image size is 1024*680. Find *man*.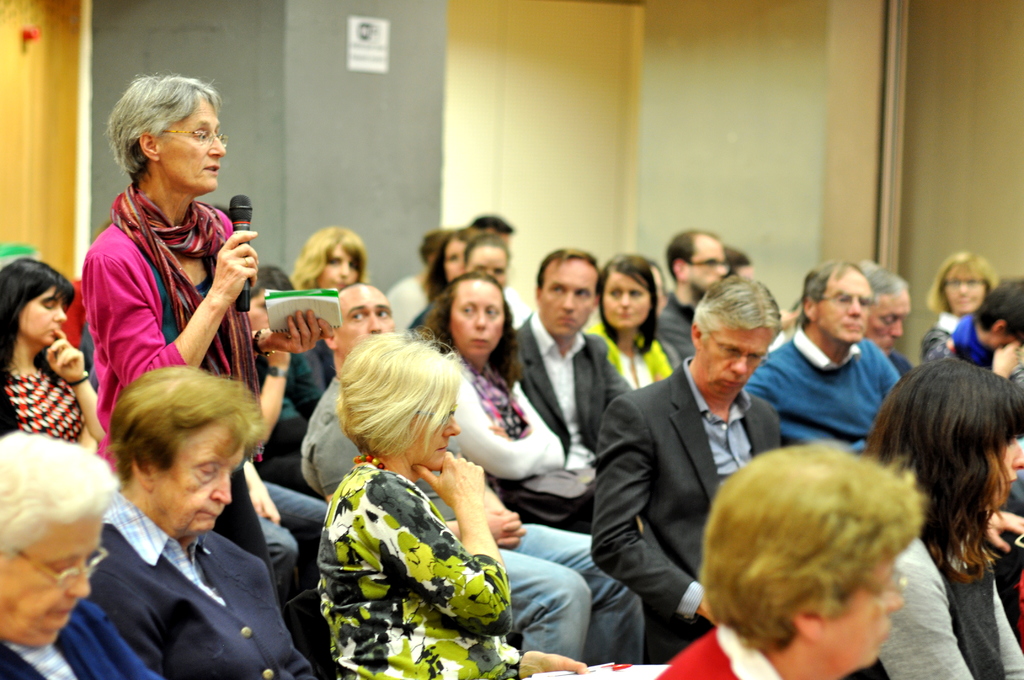
left=866, top=263, right=910, bottom=378.
